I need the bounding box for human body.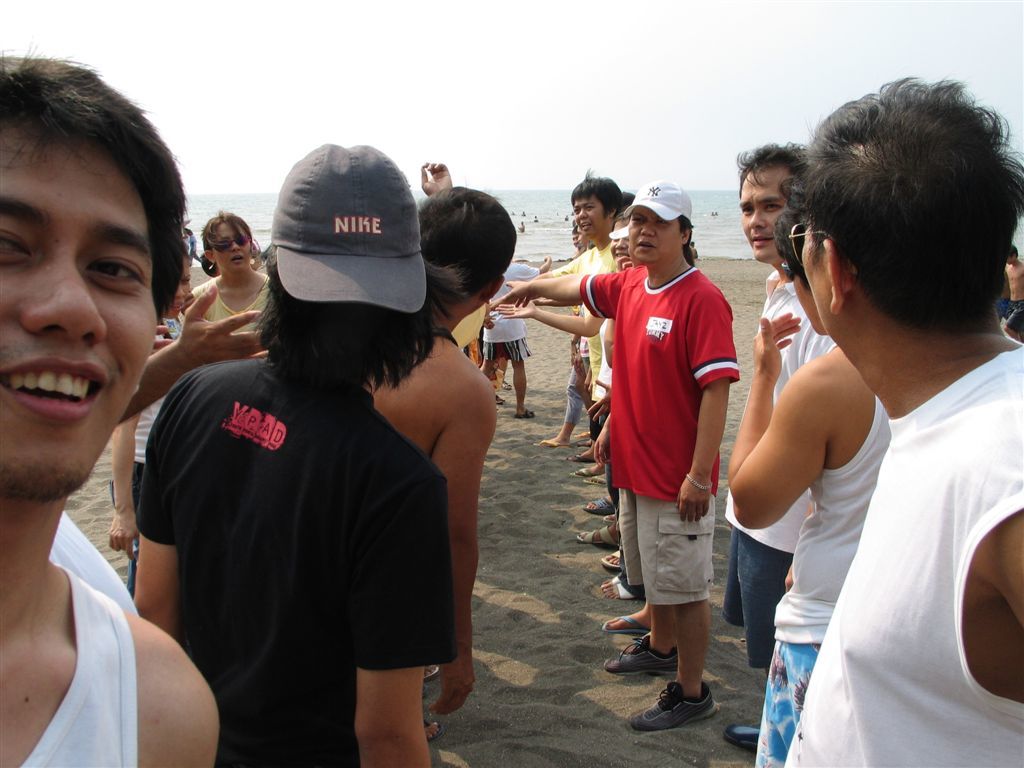
Here it is: (537,341,577,443).
